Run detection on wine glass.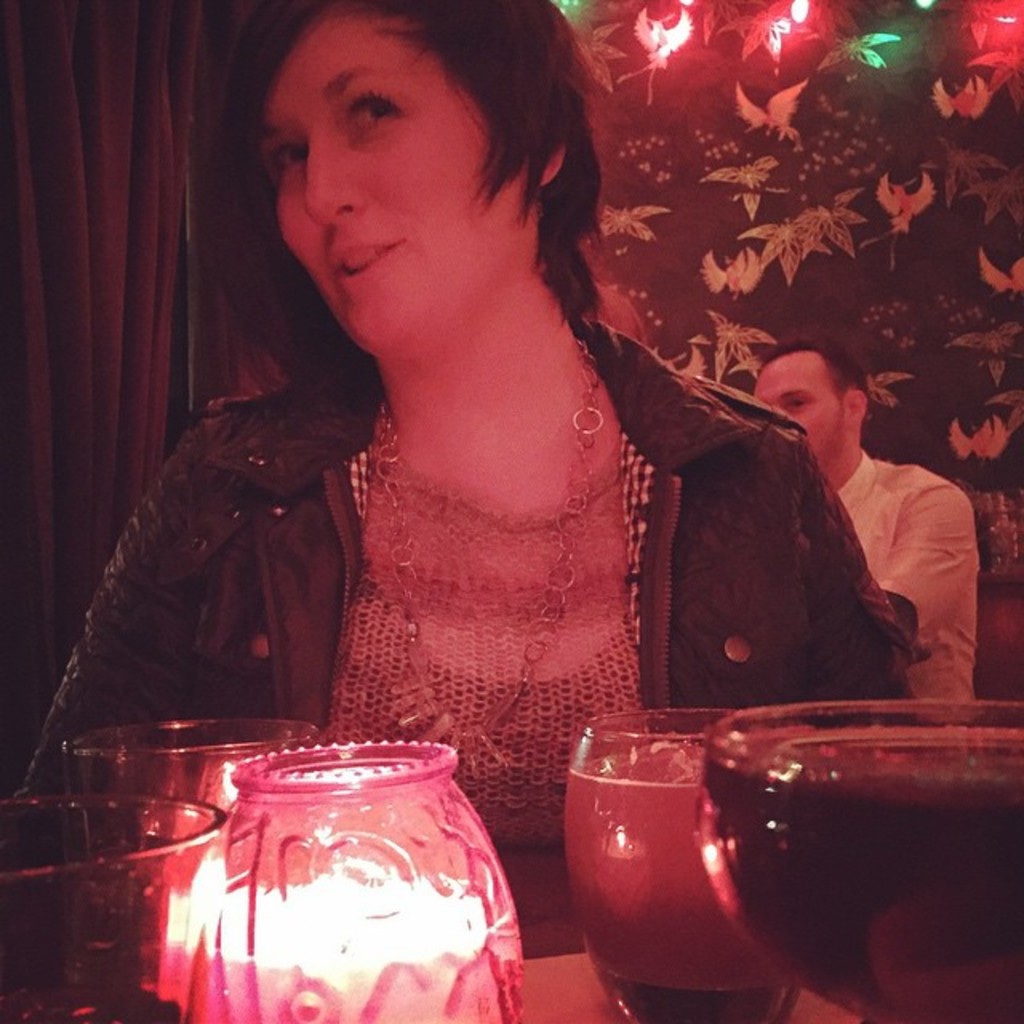
Result: bbox=(0, 795, 221, 1022).
